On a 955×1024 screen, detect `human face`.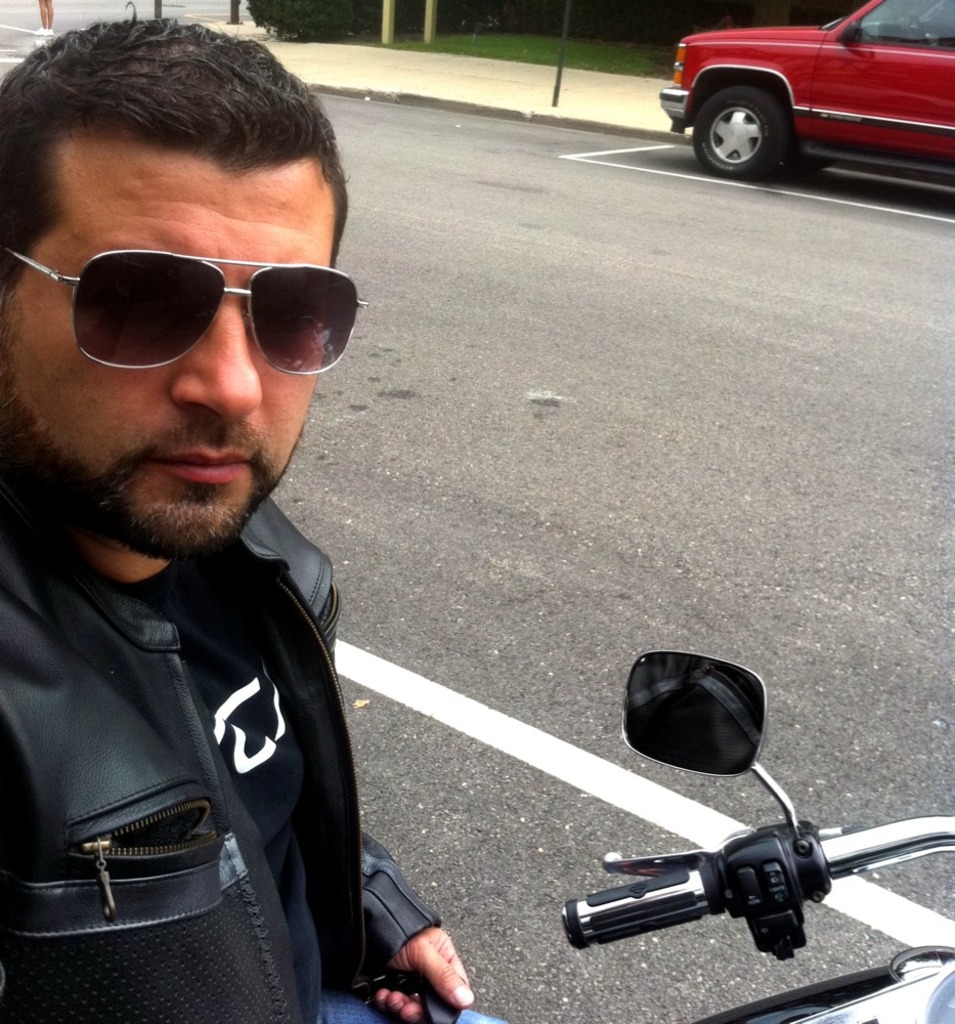
6,96,380,588.
